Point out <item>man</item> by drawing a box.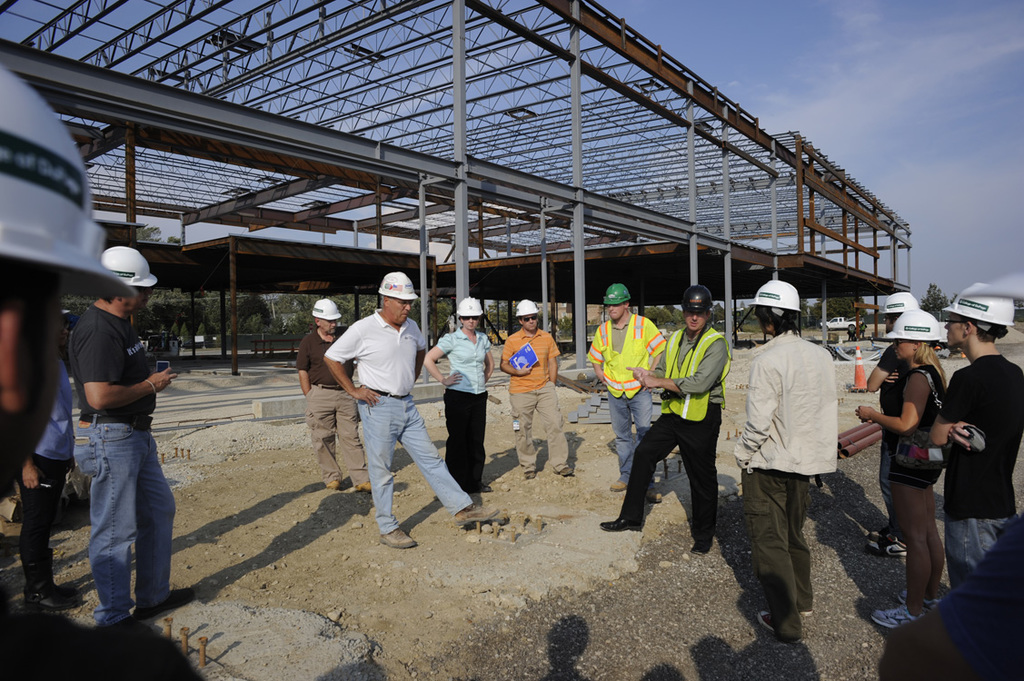
left=495, top=301, right=575, bottom=478.
